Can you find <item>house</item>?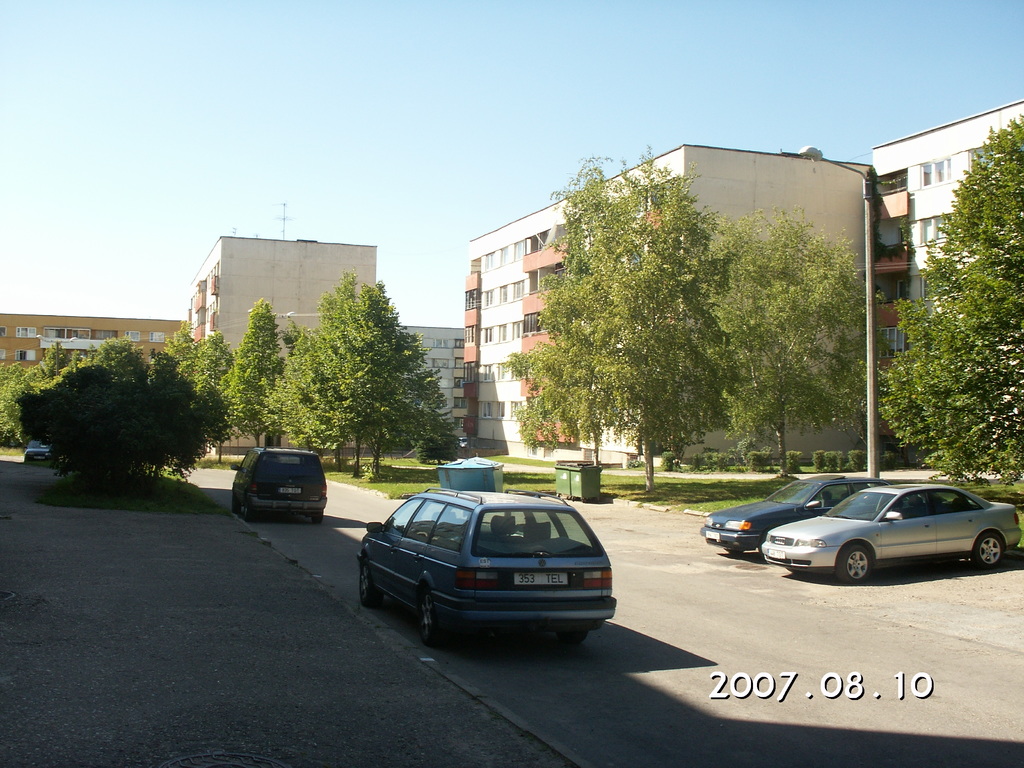
Yes, bounding box: detection(0, 316, 189, 384).
